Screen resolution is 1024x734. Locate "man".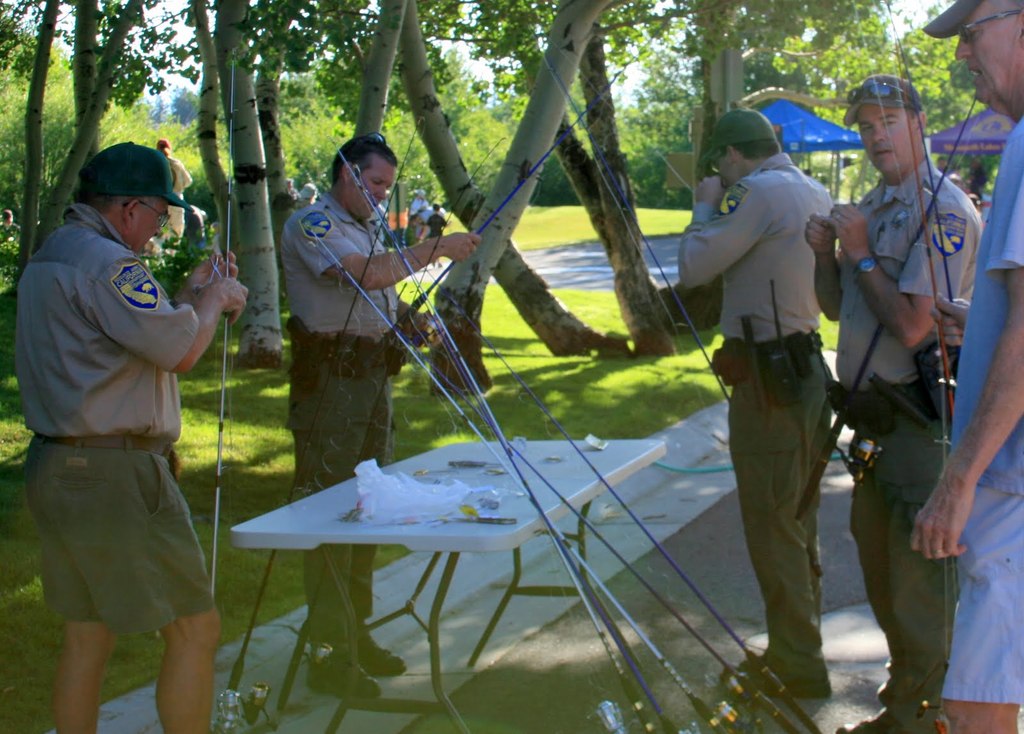
bbox=[17, 109, 235, 717].
